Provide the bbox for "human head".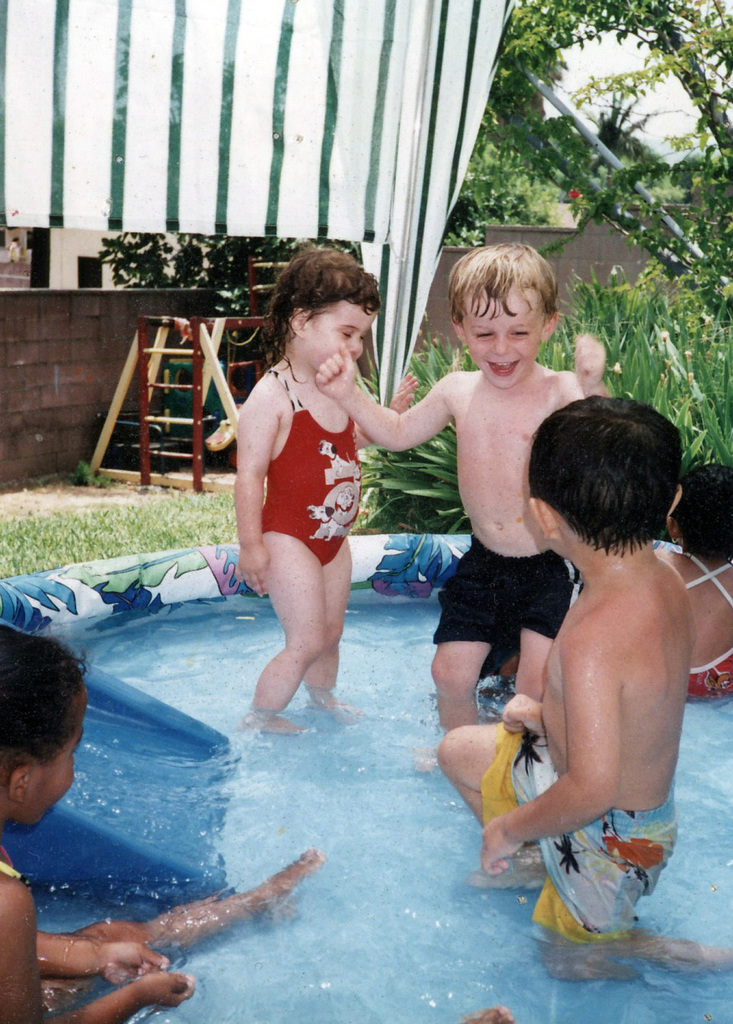
(x1=674, y1=466, x2=732, y2=560).
